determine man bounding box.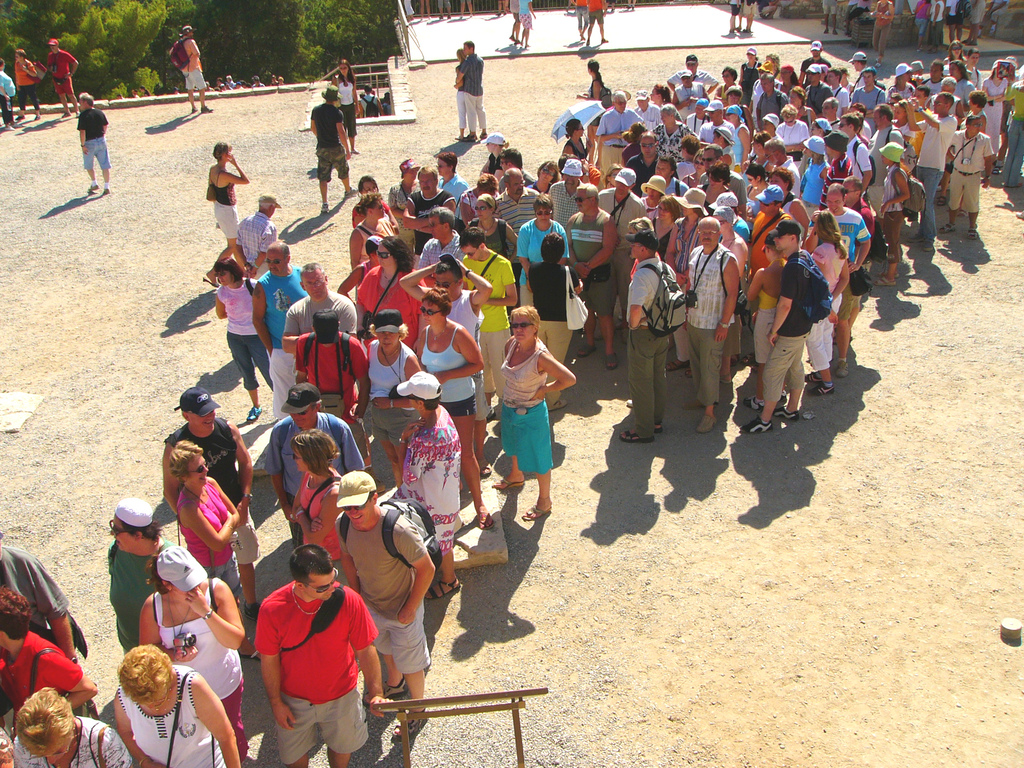
Determined: (left=870, top=0, right=886, bottom=59).
